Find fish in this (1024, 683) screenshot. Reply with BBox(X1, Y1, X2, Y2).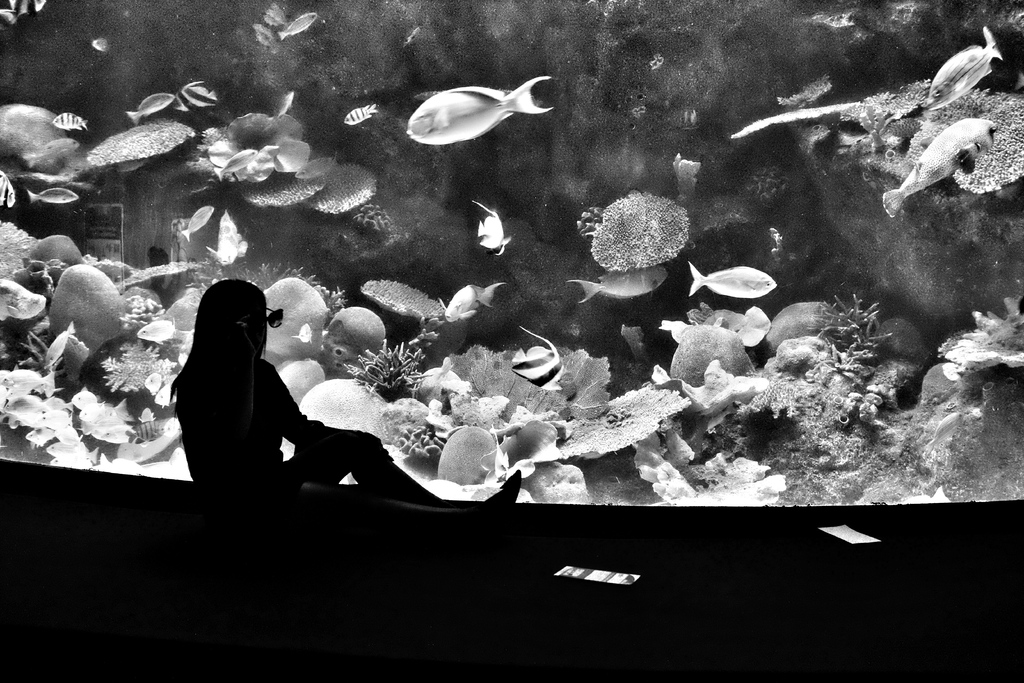
BBox(131, 315, 178, 342).
